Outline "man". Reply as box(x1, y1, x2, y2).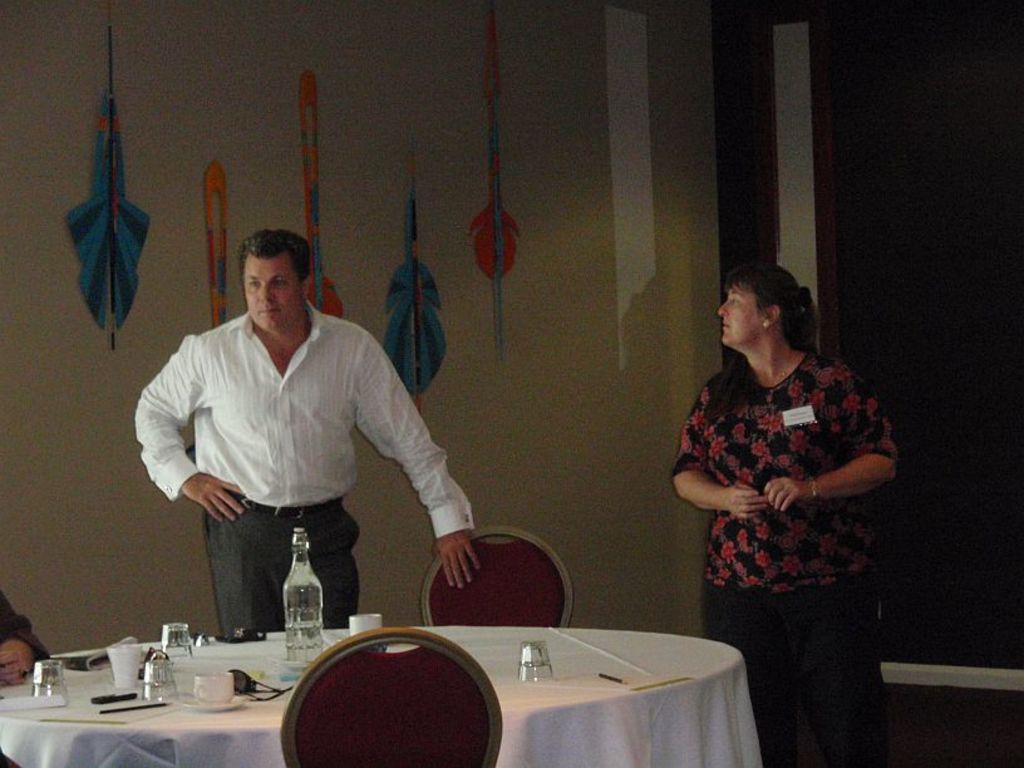
box(0, 591, 44, 684).
